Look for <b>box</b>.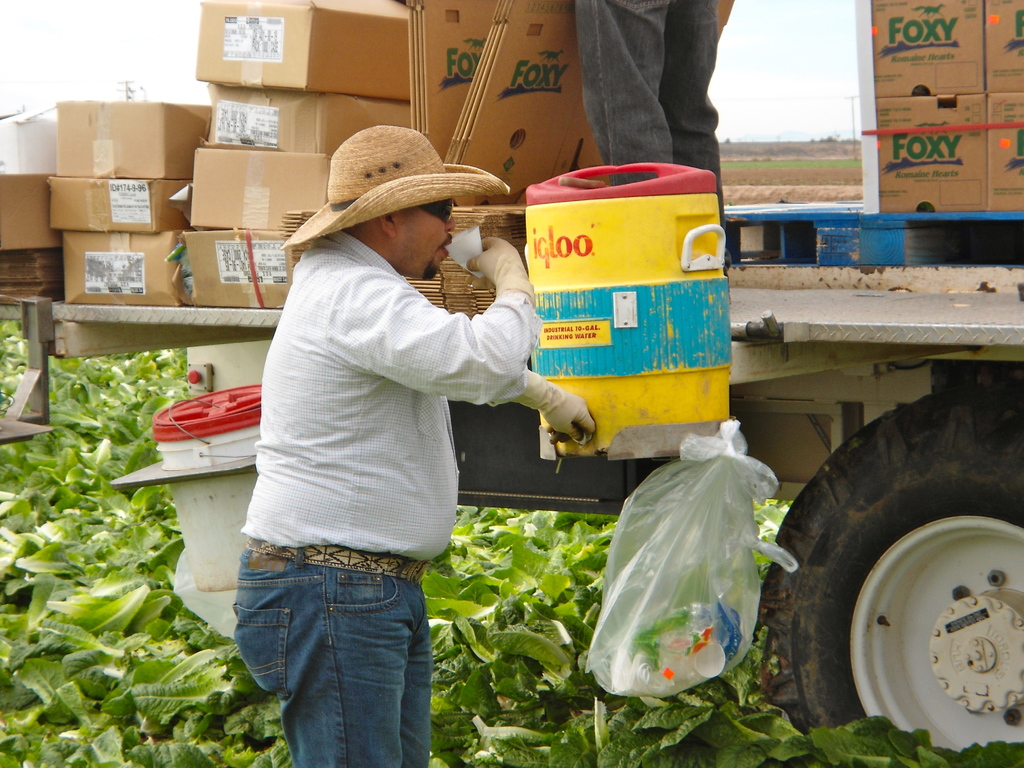
Found: x1=0 y1=104 x2=58 y2=173.
